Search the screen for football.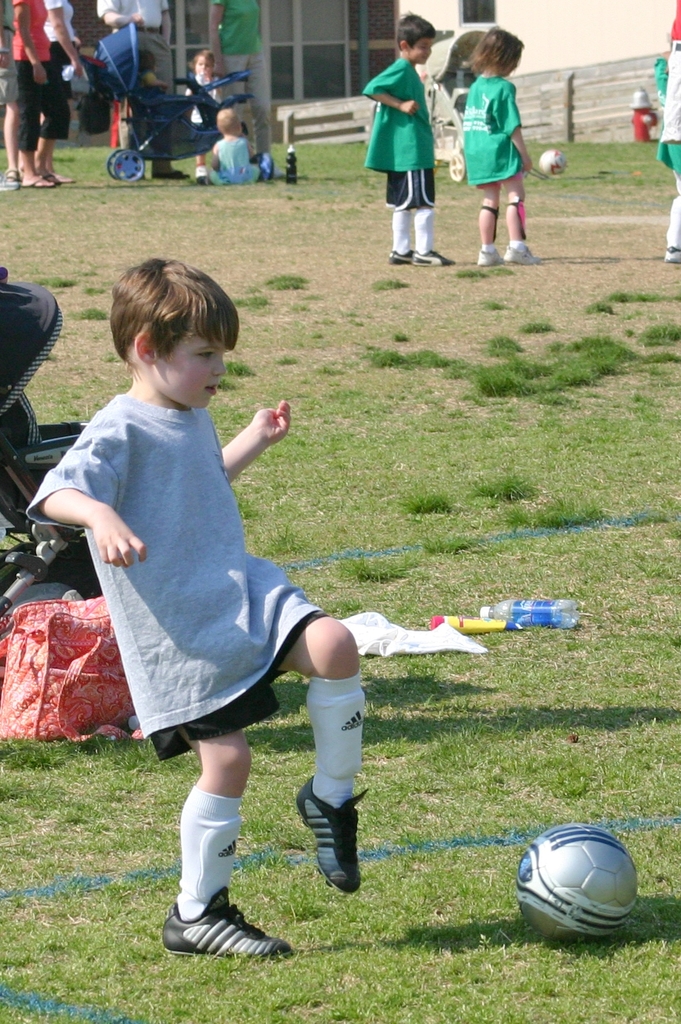
Found at bbox(516, 823, 640, 946).
